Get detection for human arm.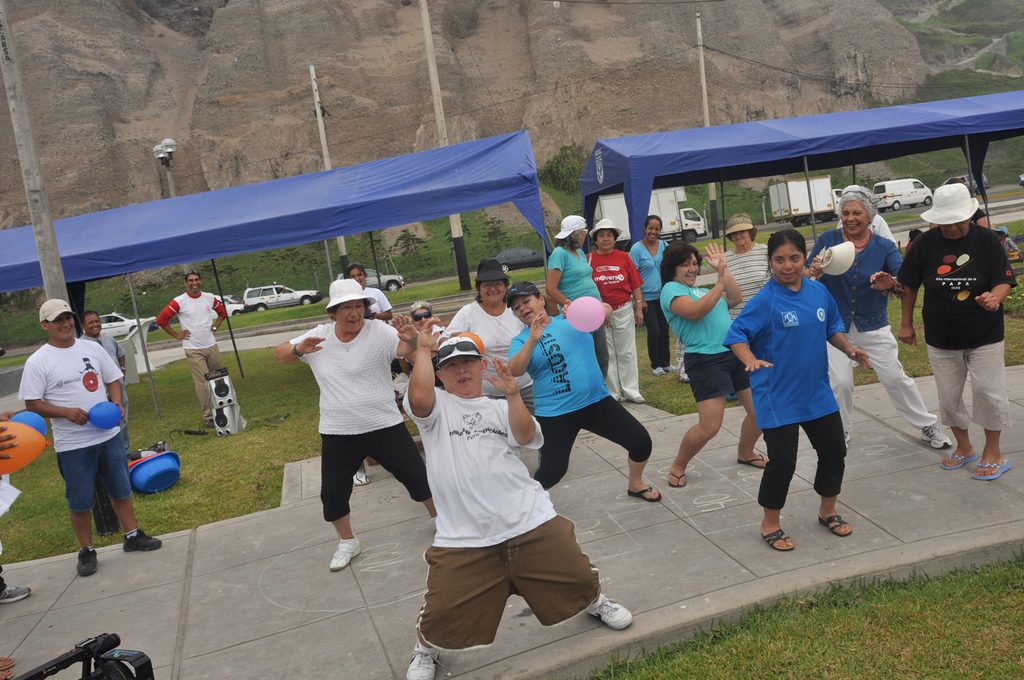
Detection: 400 311 449 428.
